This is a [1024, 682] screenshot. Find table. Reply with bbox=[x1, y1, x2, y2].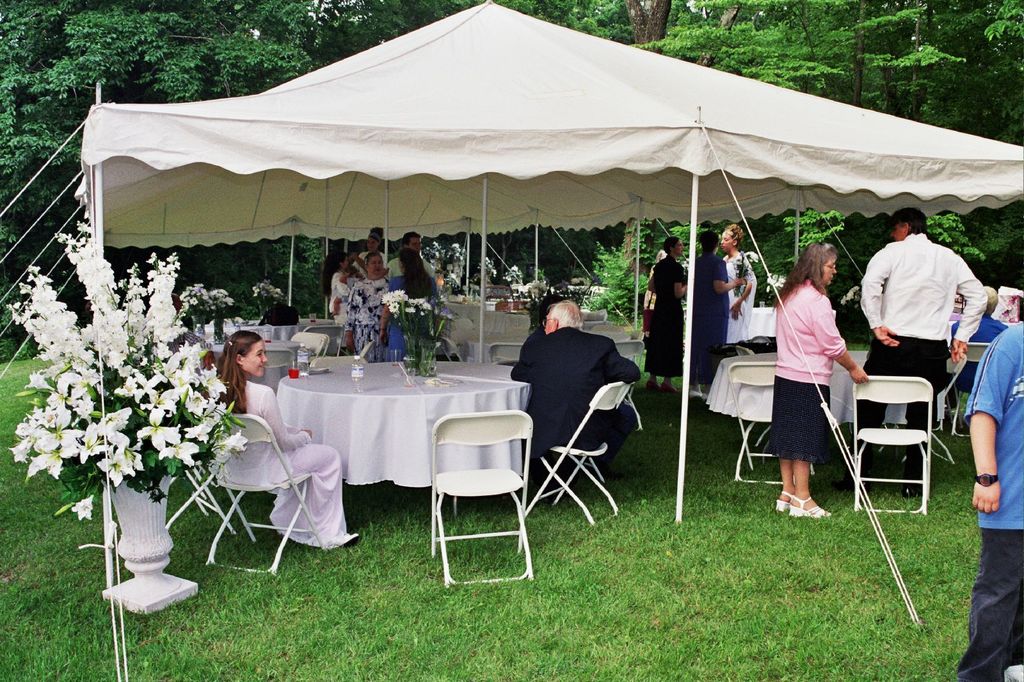
bbox=[466, 329, 622, 357].
